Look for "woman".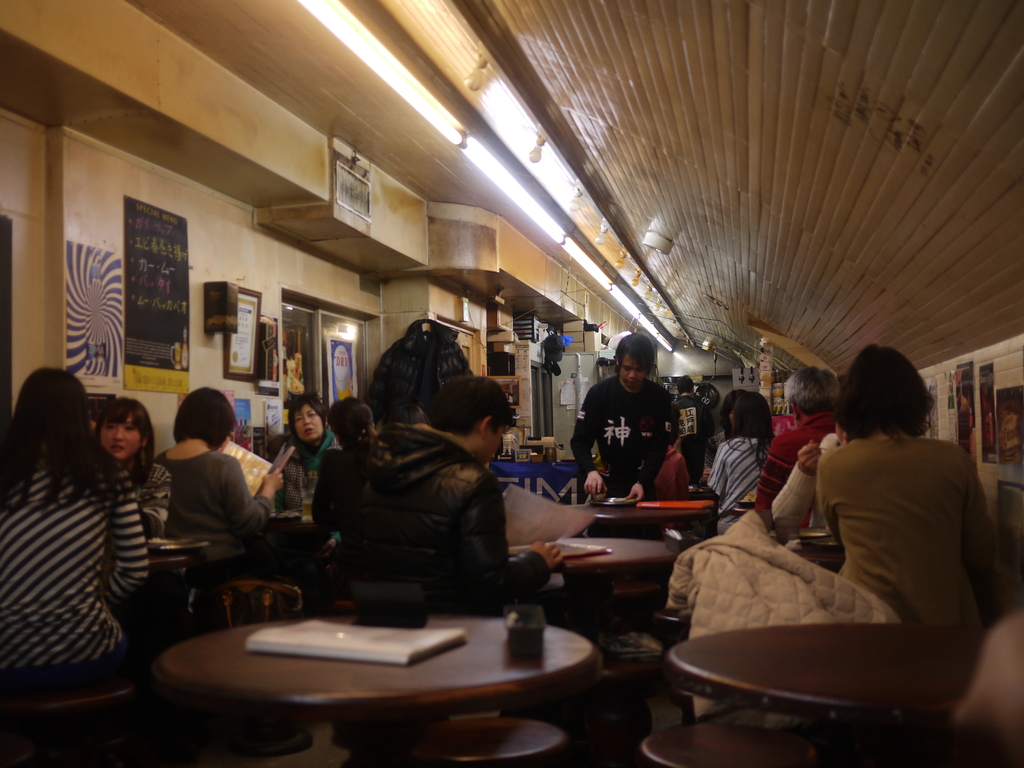
Found: bbox(313, 393, 392, 562).
